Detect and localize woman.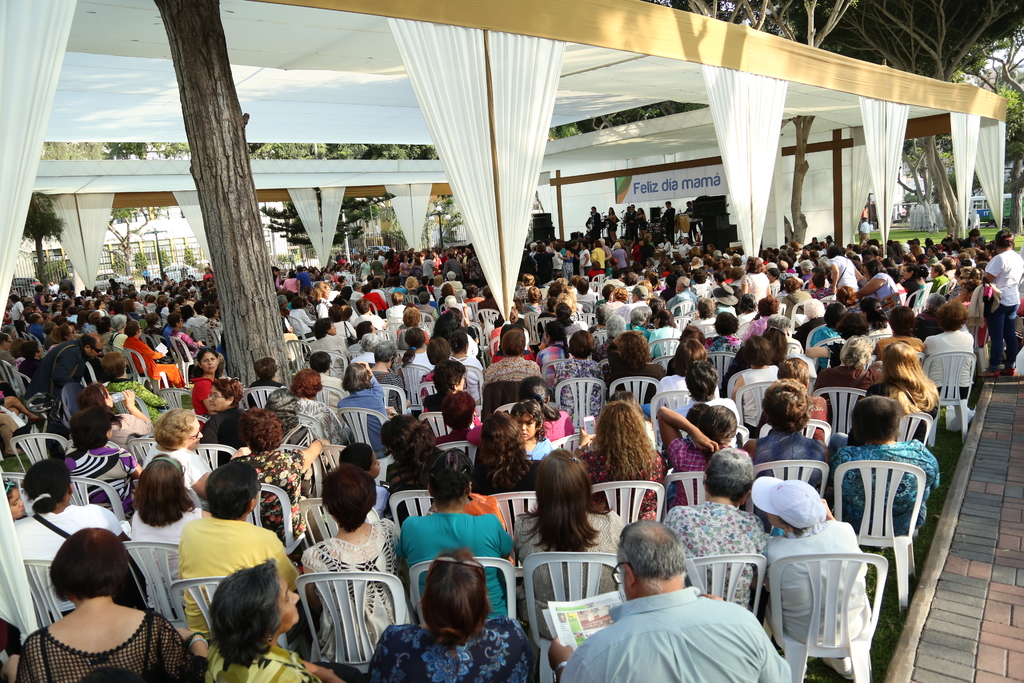
Localized at detection(421, 358, 470, 416).
